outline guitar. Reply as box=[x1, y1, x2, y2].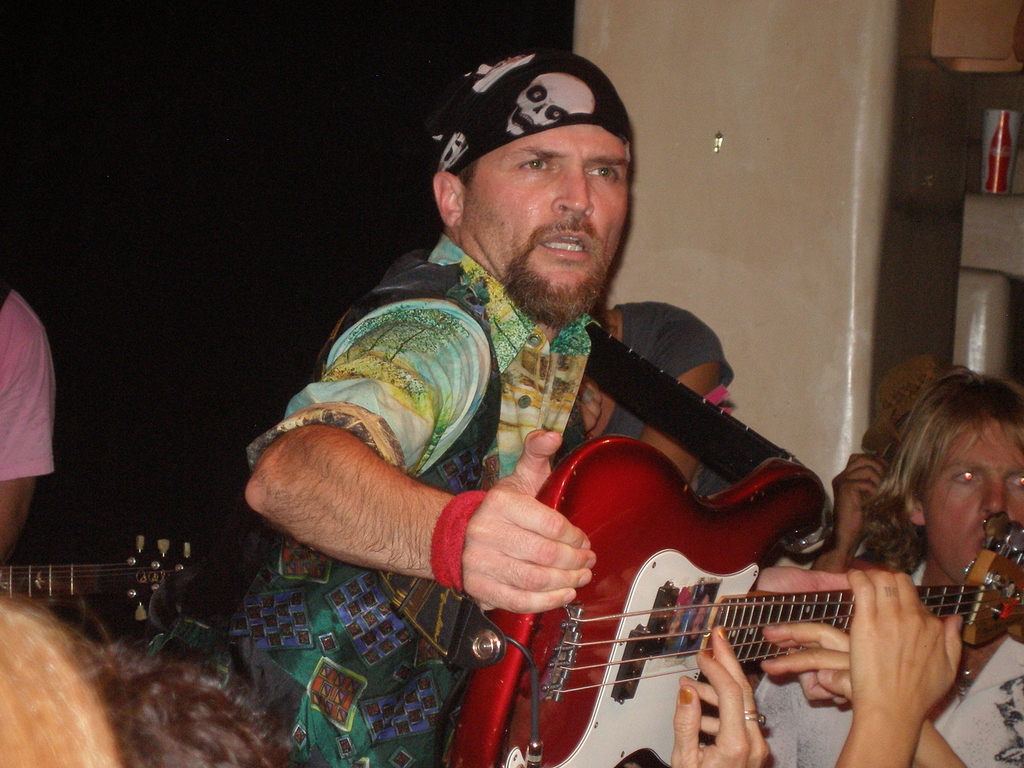
box=[442, 428, 1023, 767].
